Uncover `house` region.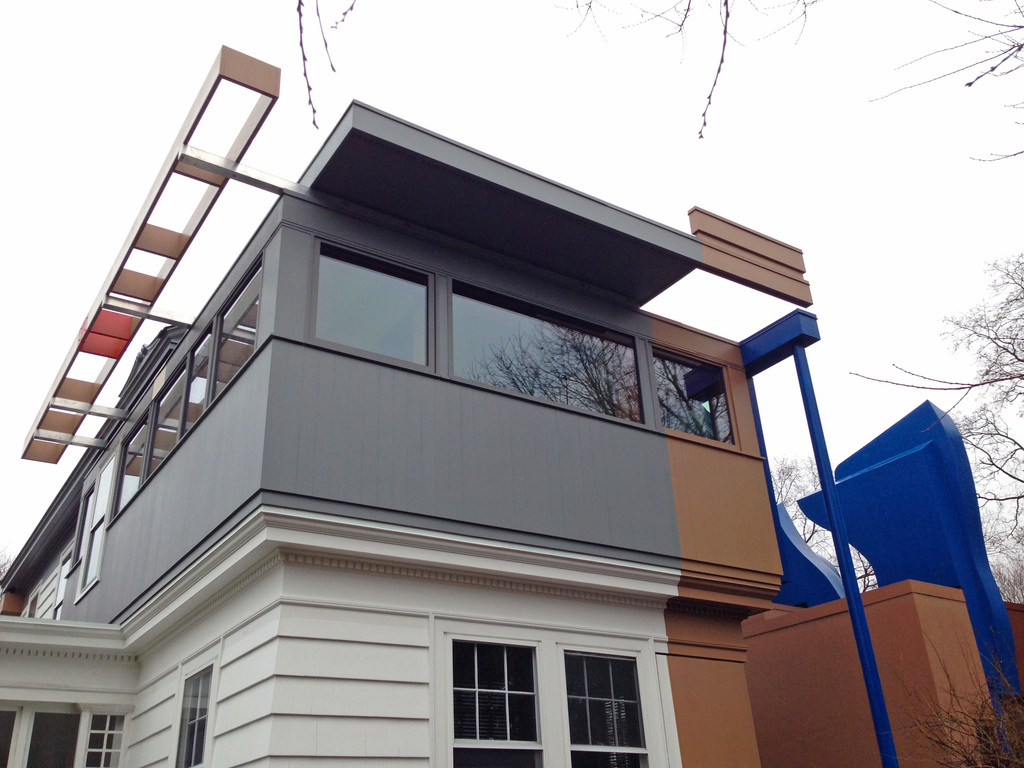
Uncovered: [x1=0, y1=36, x2=895, y2=767].
